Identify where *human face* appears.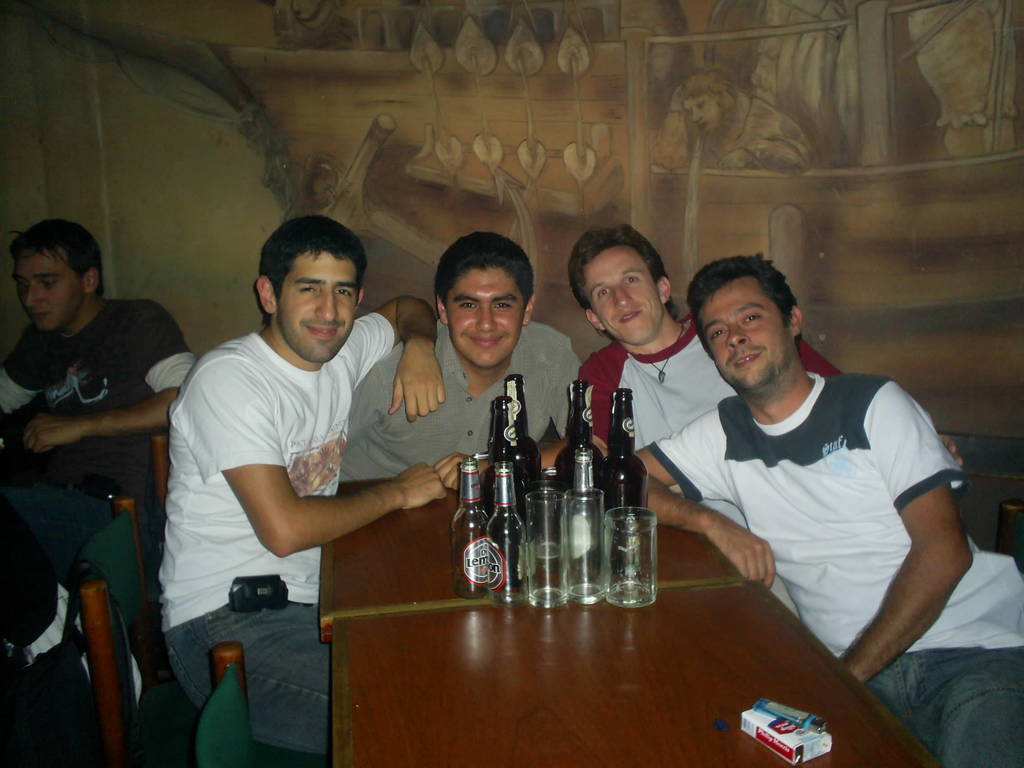
Appears at x1=694, y1=276, x2=792, y2=393.
